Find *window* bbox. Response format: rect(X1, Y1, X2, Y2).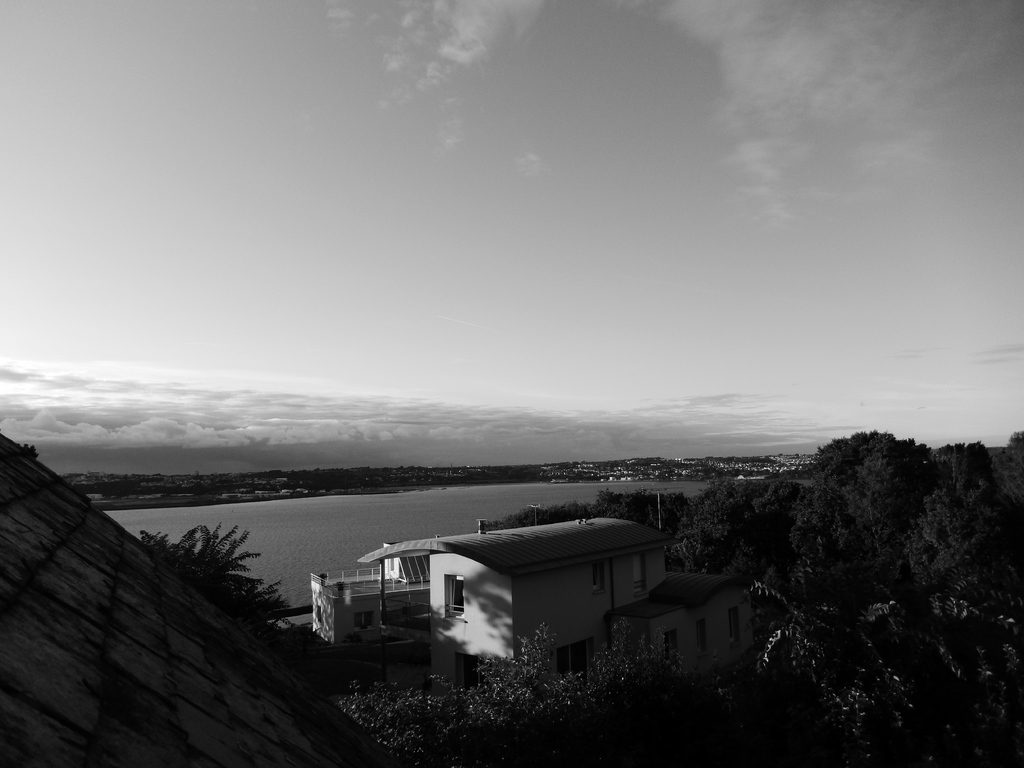
rect(554, 637, 597, 679).
